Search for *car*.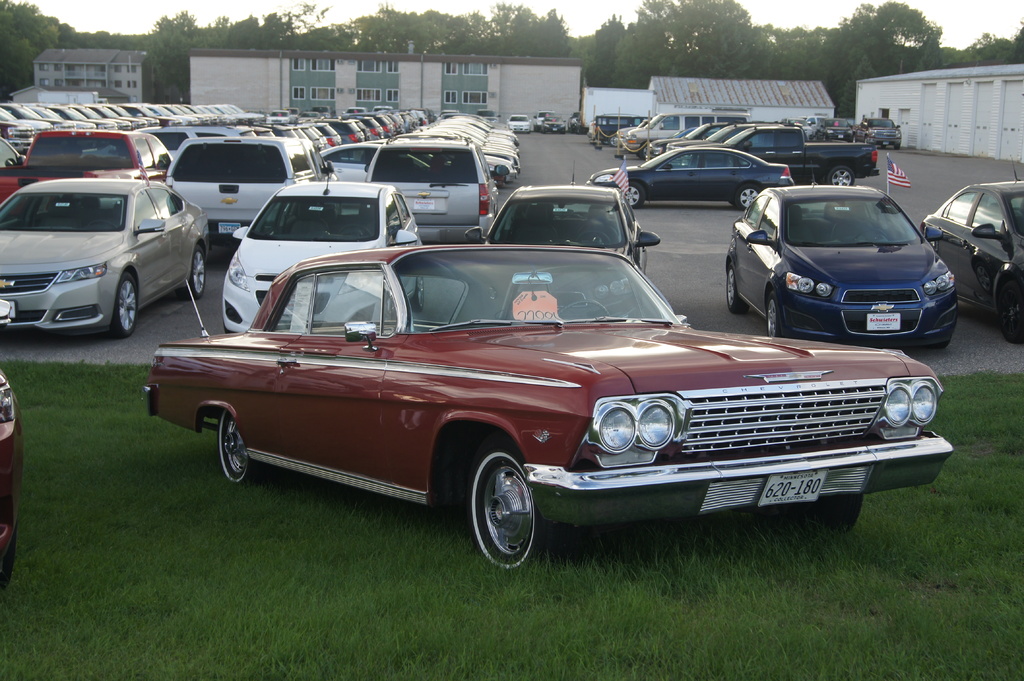
Found at [371,134,497,248].
